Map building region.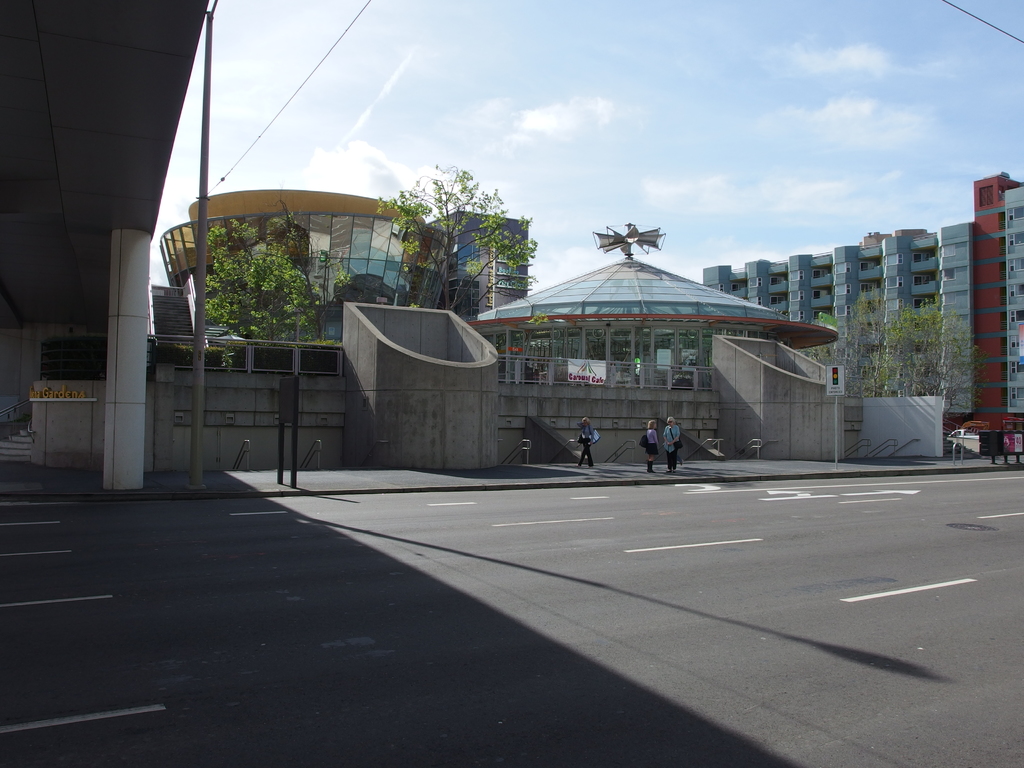
Mapped to <box>696,166,1023,454</box>.
